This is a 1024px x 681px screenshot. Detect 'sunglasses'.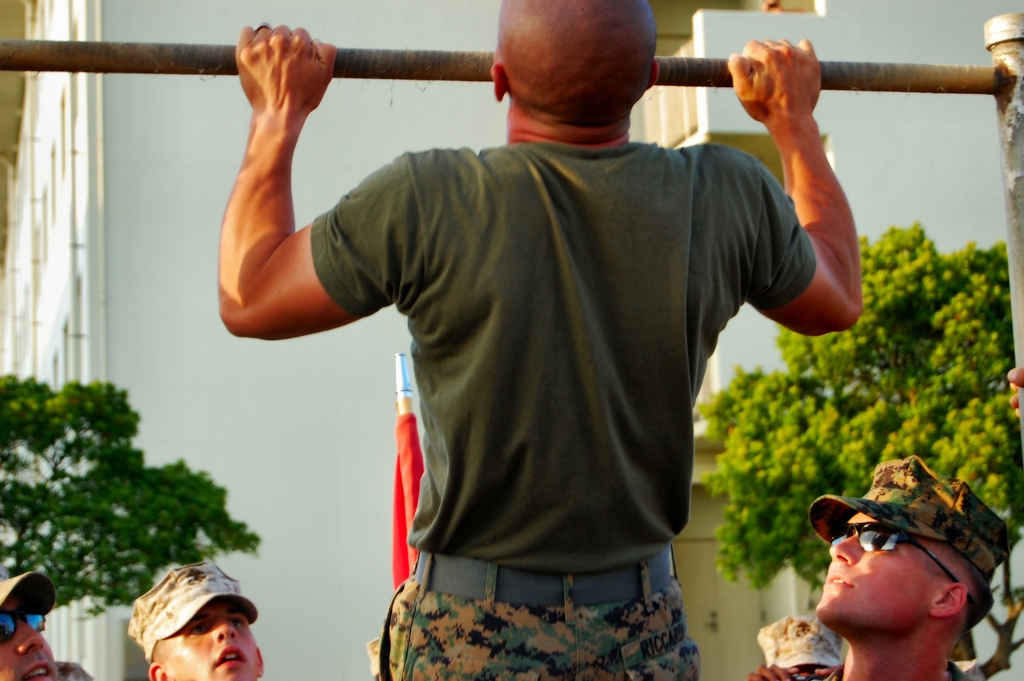
BBox(829, 524, 972, 607).
